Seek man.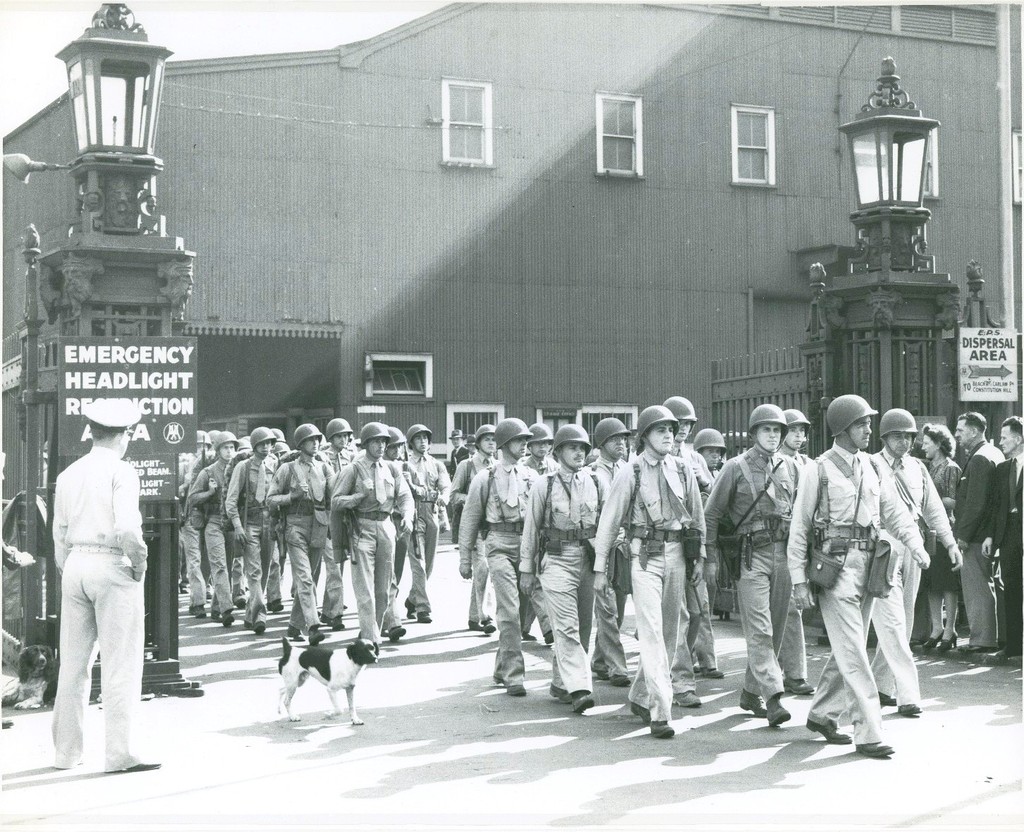
locate(587, 419, 628, 688).
